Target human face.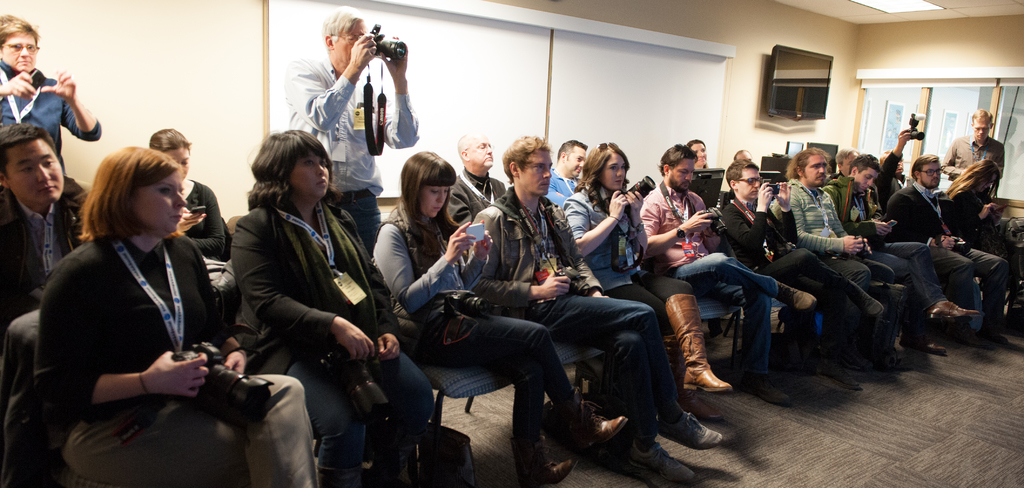
Target region: pyautogui.locateOnScreen(690, 141, 707, 160).
